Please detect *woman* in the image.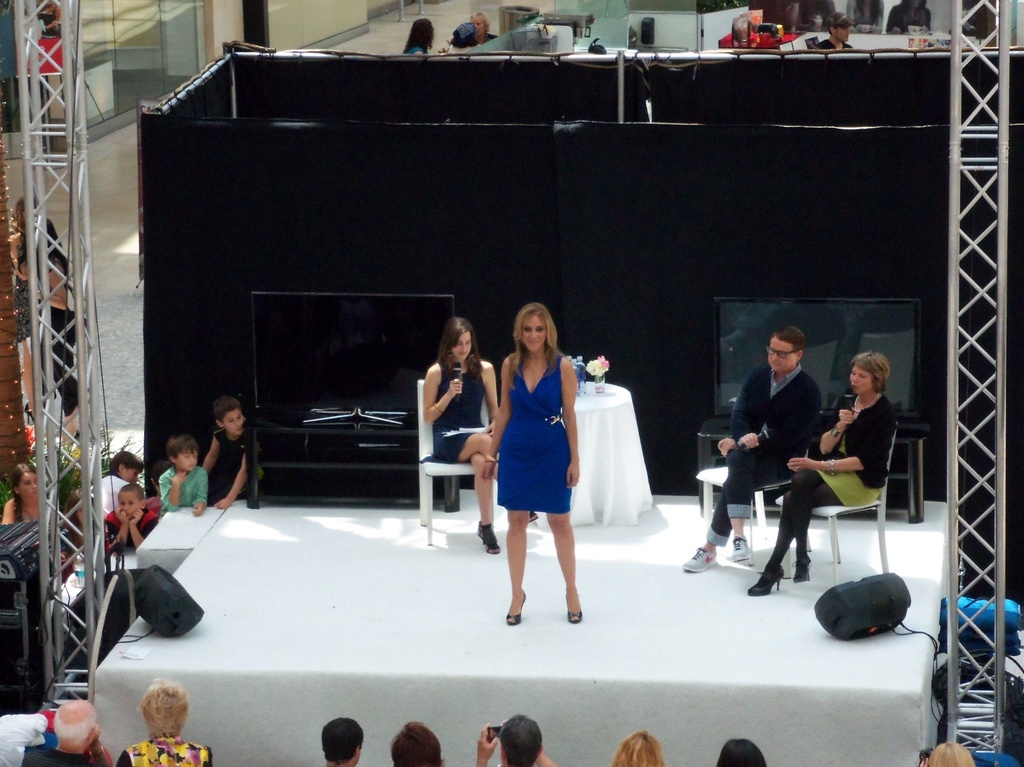
bbox=(392, 724, 441, 766).
